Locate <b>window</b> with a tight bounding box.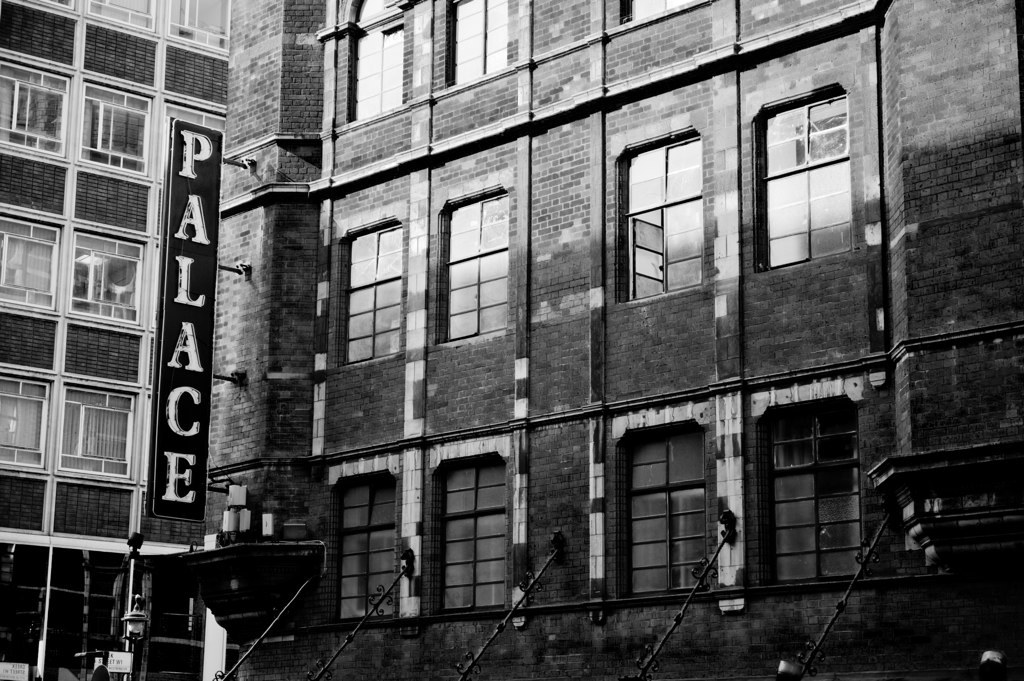
x1=90, y1=0, x2=159, y2=29.
